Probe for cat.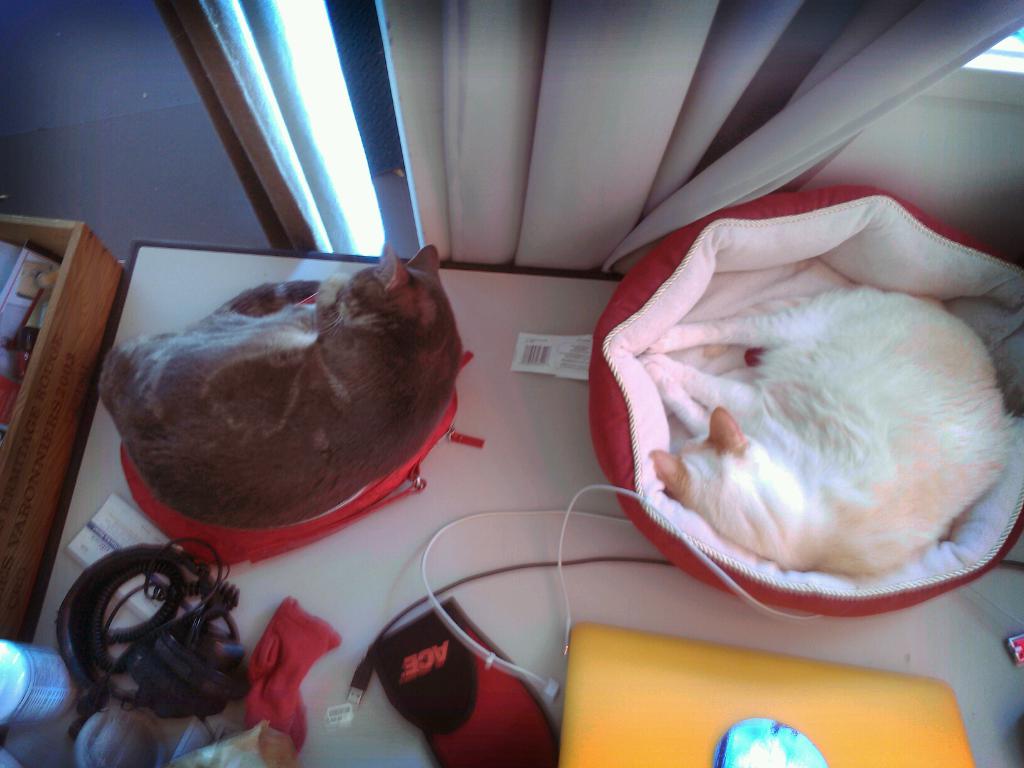
Probe result: box(636, 283, 1018, 575).
